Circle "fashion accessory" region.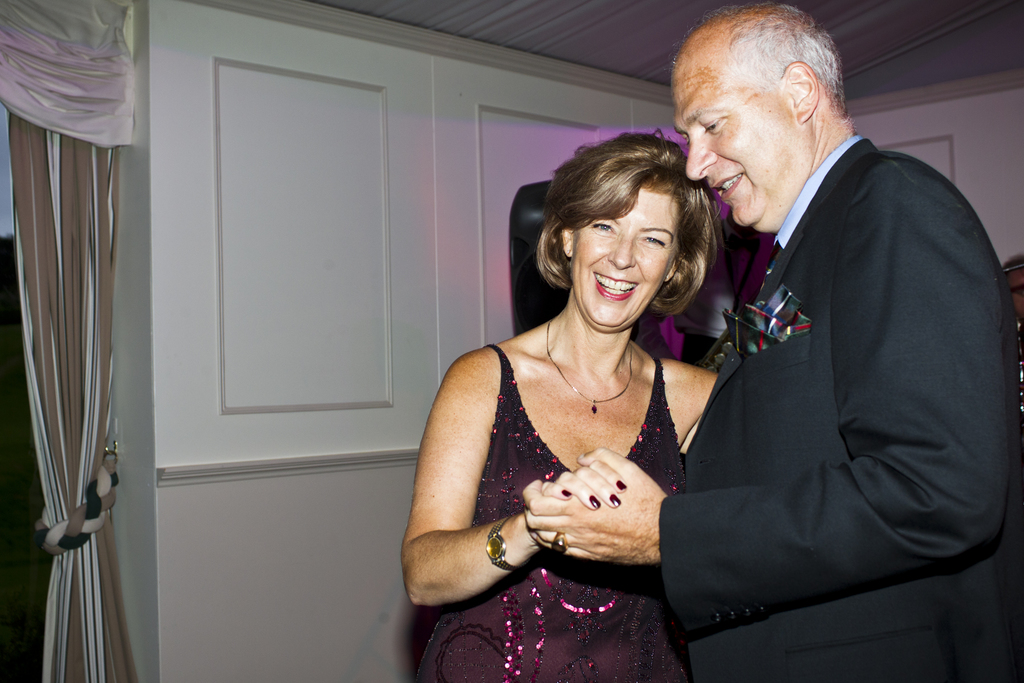
Region: {"x1": 589, "y1": 495, "x2": 601, "y2": 512}.
